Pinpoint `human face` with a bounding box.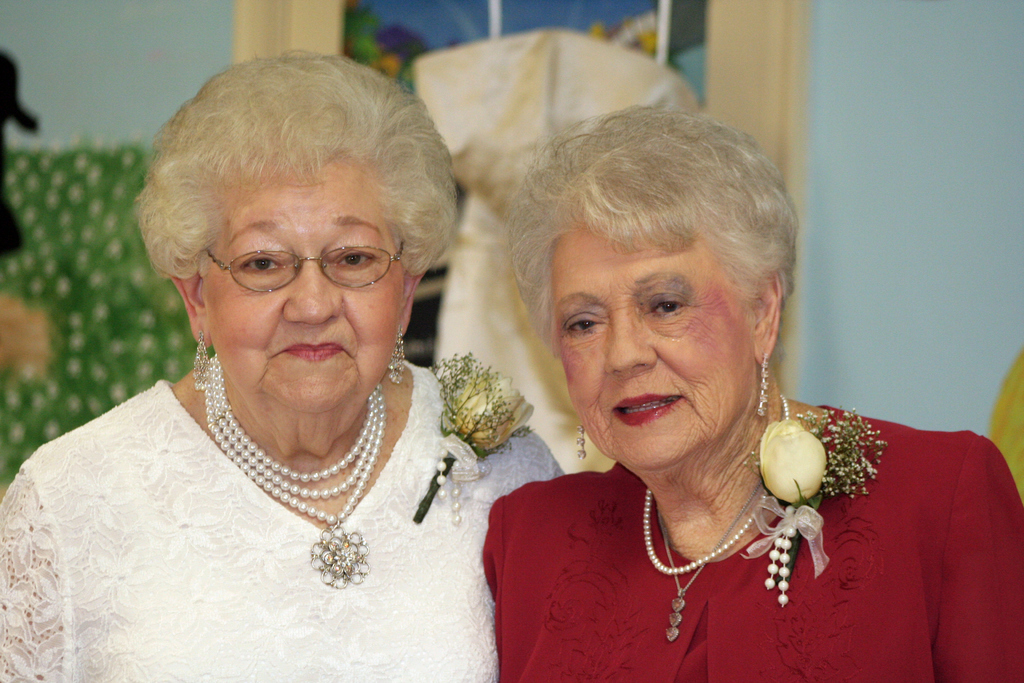
(200,167,404,407).
